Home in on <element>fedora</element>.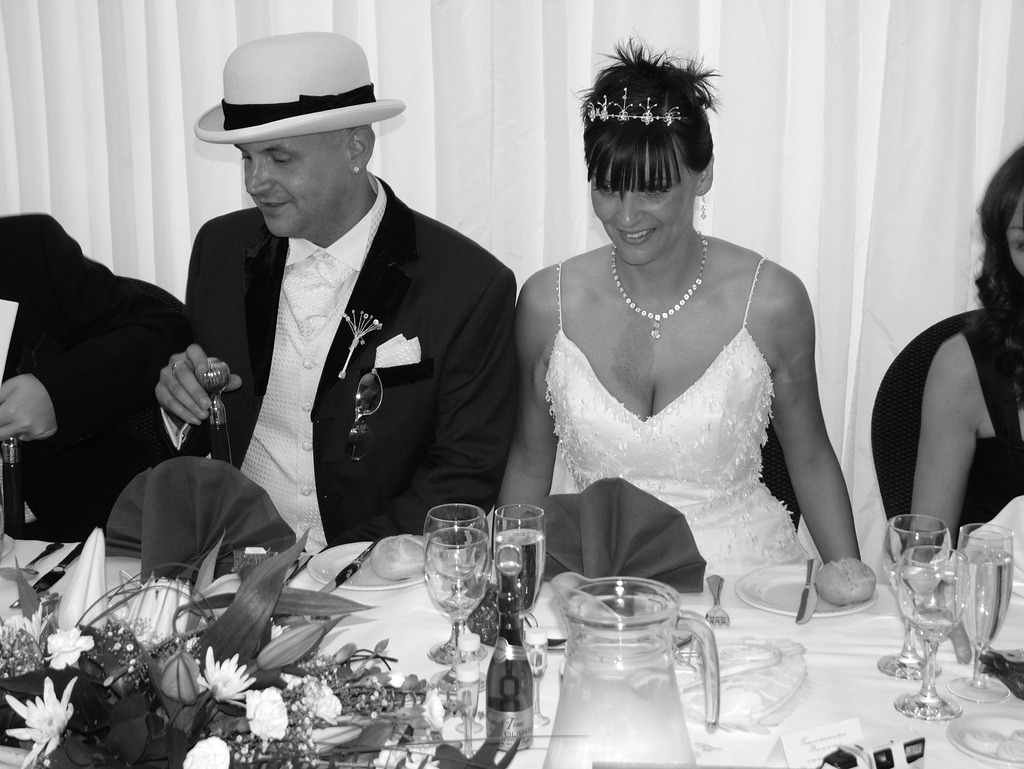
Homed in at x1=191, y1=28, x2=397, y2=143.
